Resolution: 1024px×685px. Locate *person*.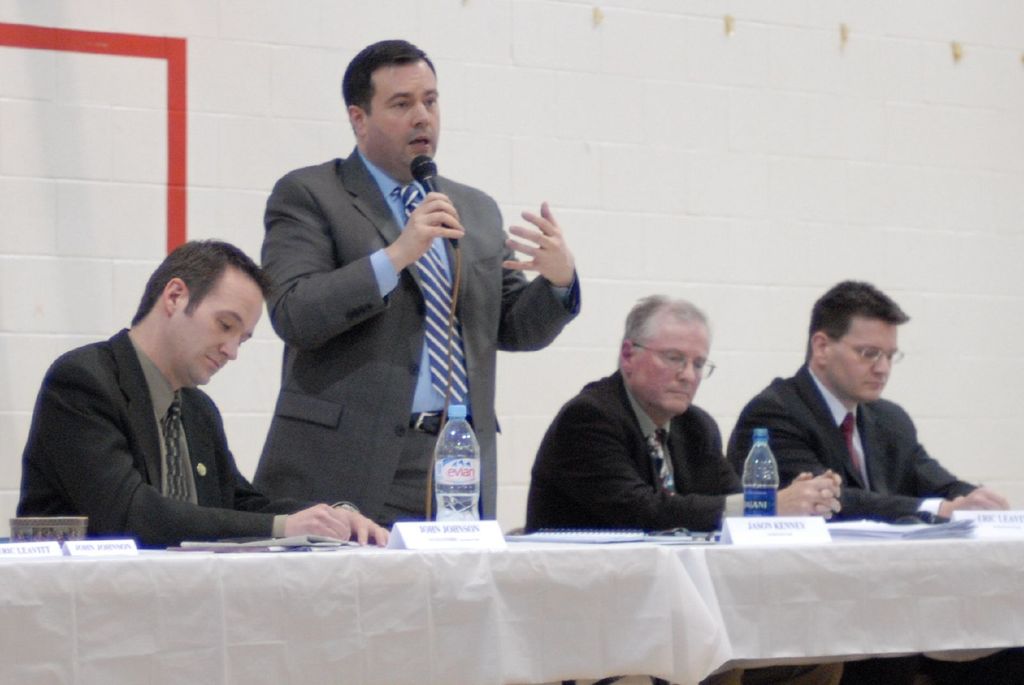
{"x1": 260, "y1": 38, "x2": 588, "y2": 525}.
